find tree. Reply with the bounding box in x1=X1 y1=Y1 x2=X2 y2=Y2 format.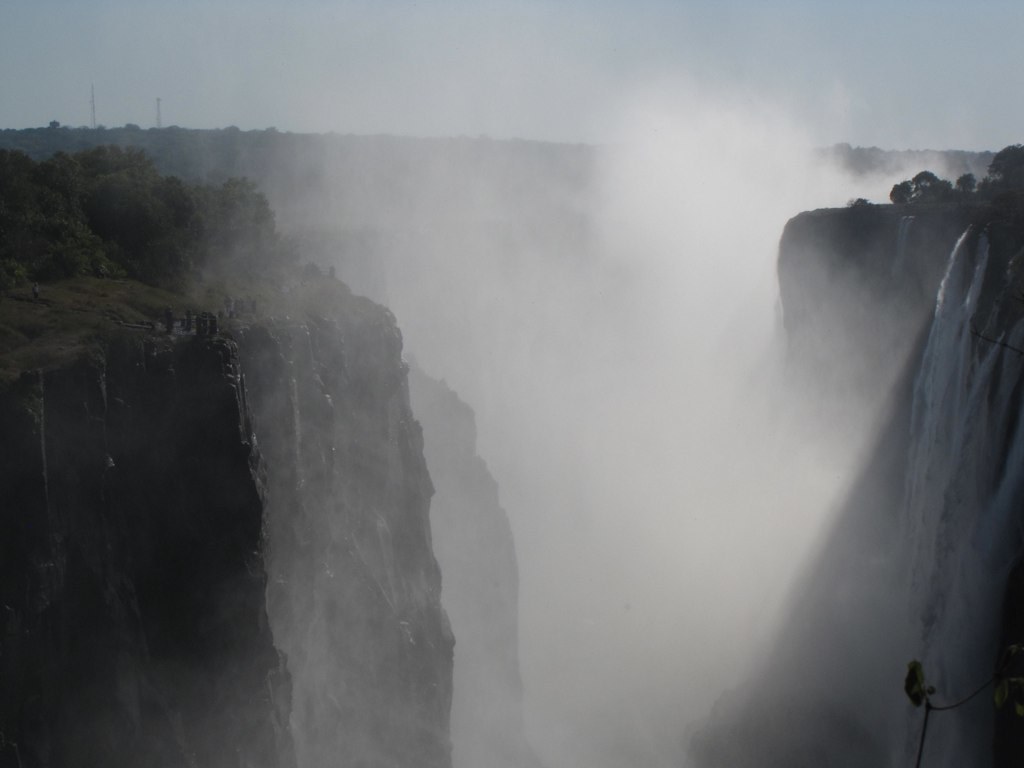
x1=0 y1=144 x2=293 y2=290.
